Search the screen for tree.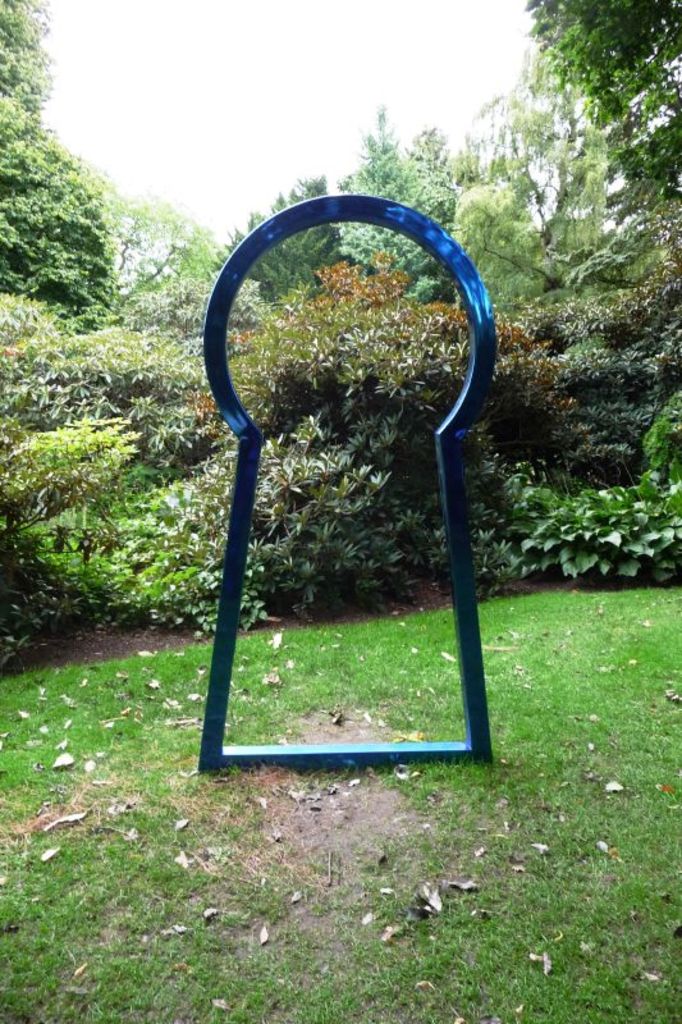
Found at bbox=(471, 15, 665, 451).
